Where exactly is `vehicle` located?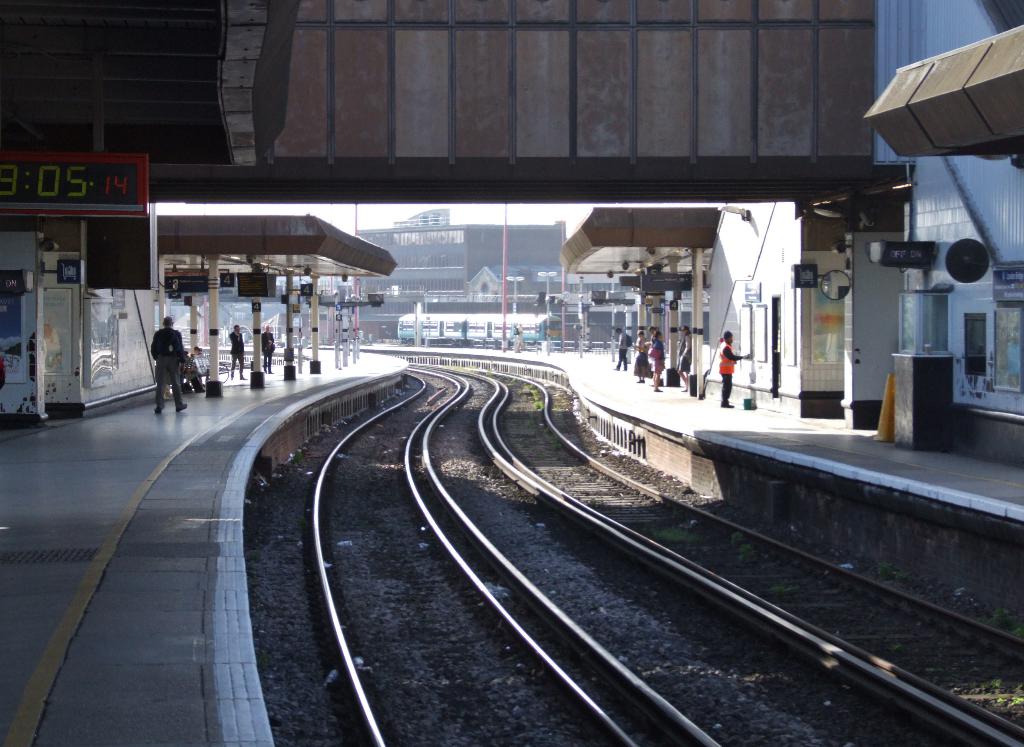
Its bounding box is <region>402, 299, 557, 346</region>.
